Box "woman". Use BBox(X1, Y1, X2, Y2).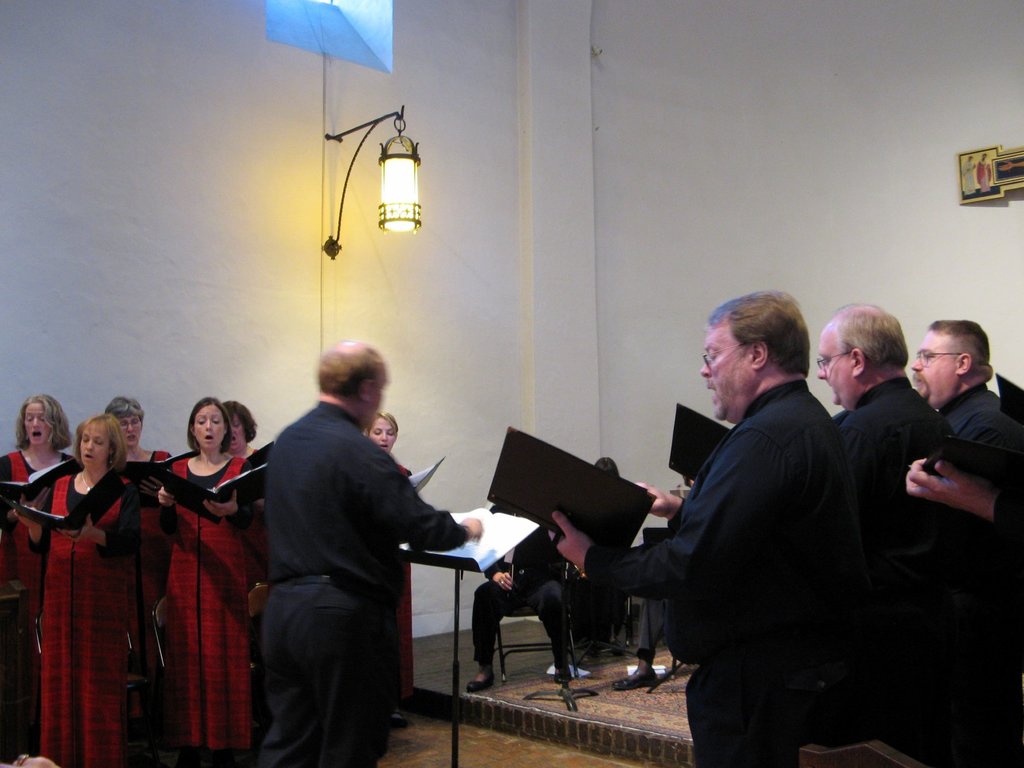
BBox(100, 395, 177, 744).
